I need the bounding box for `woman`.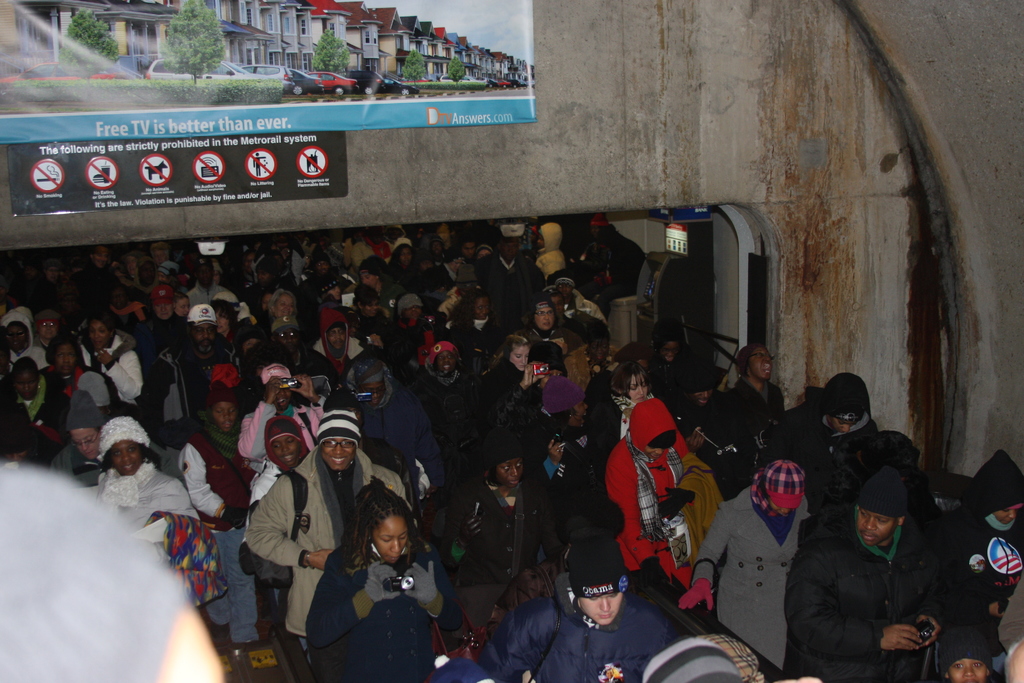
Here it is: locate(268, 290, 297, 321).
